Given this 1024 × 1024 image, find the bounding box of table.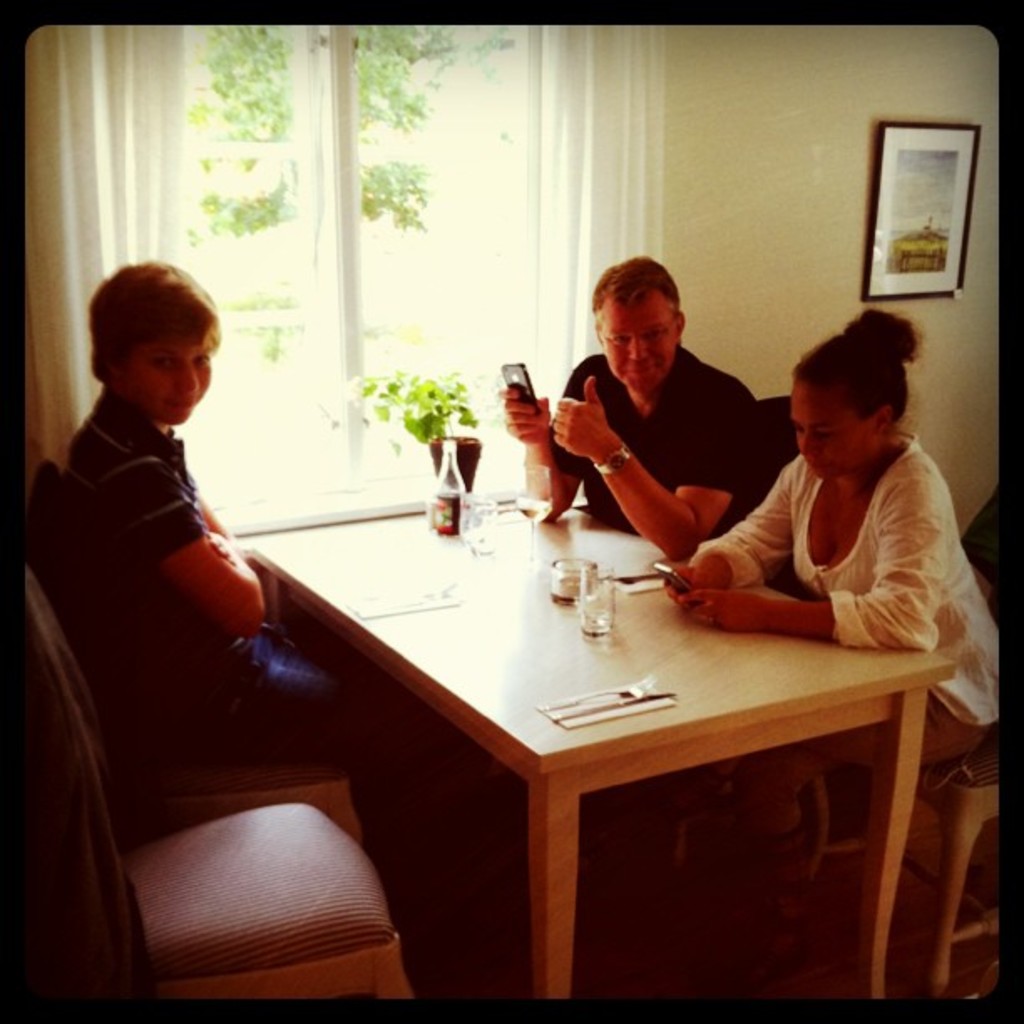
371:529:991:989.
